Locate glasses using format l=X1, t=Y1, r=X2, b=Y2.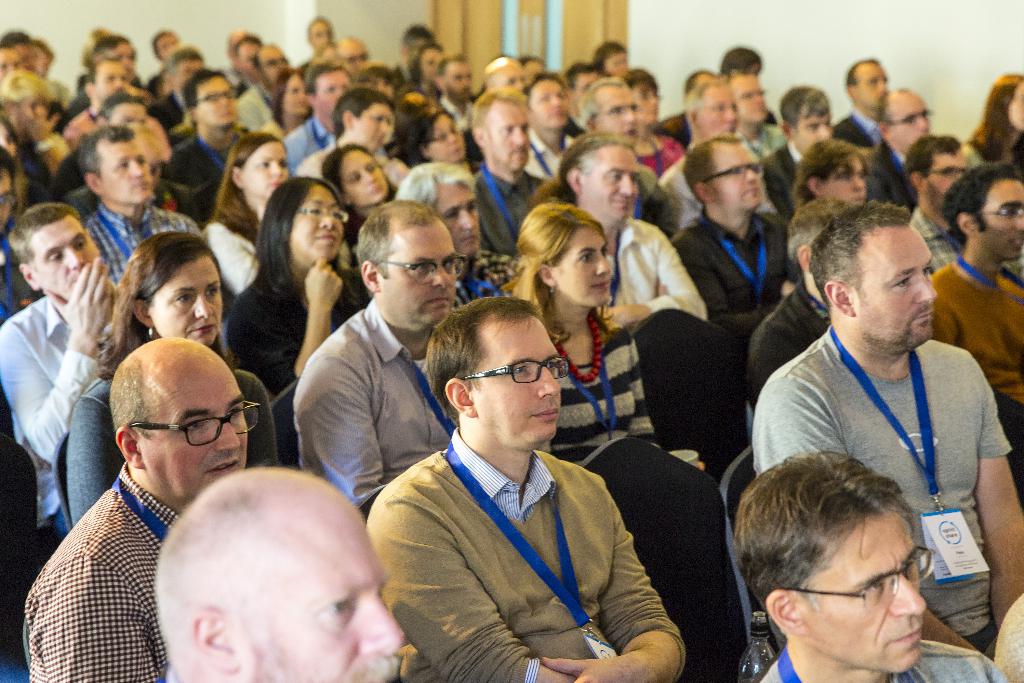
l=130, t=401, r=261, b=450.
